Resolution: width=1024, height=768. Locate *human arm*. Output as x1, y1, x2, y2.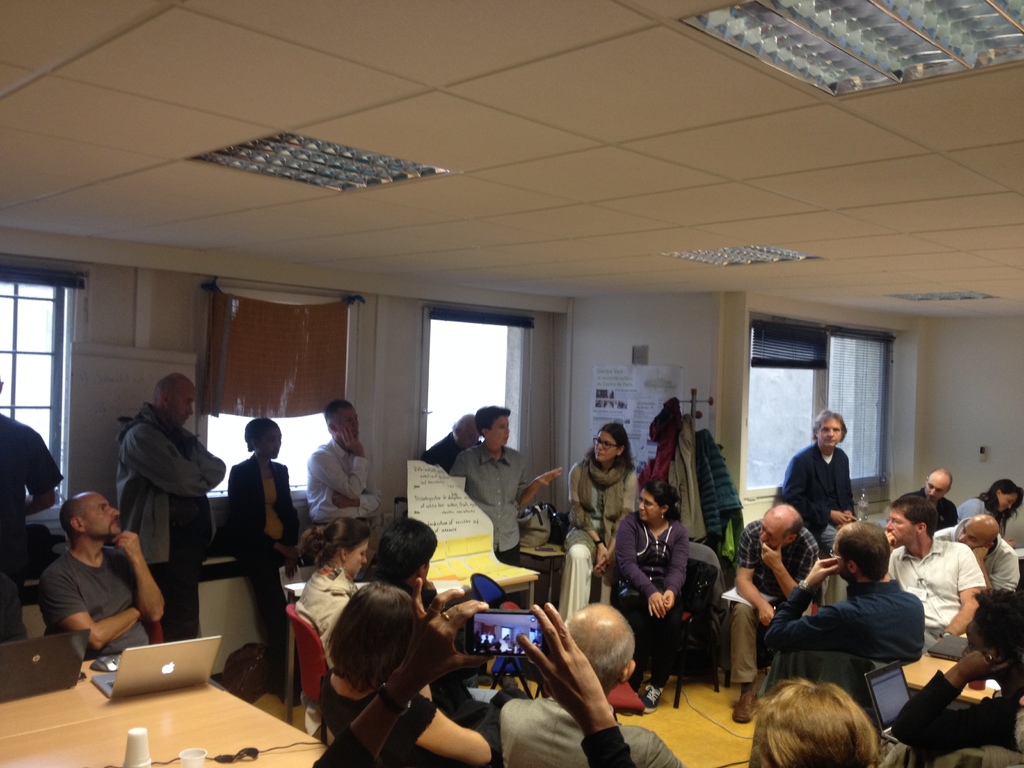
324, 458, 382, 516.
